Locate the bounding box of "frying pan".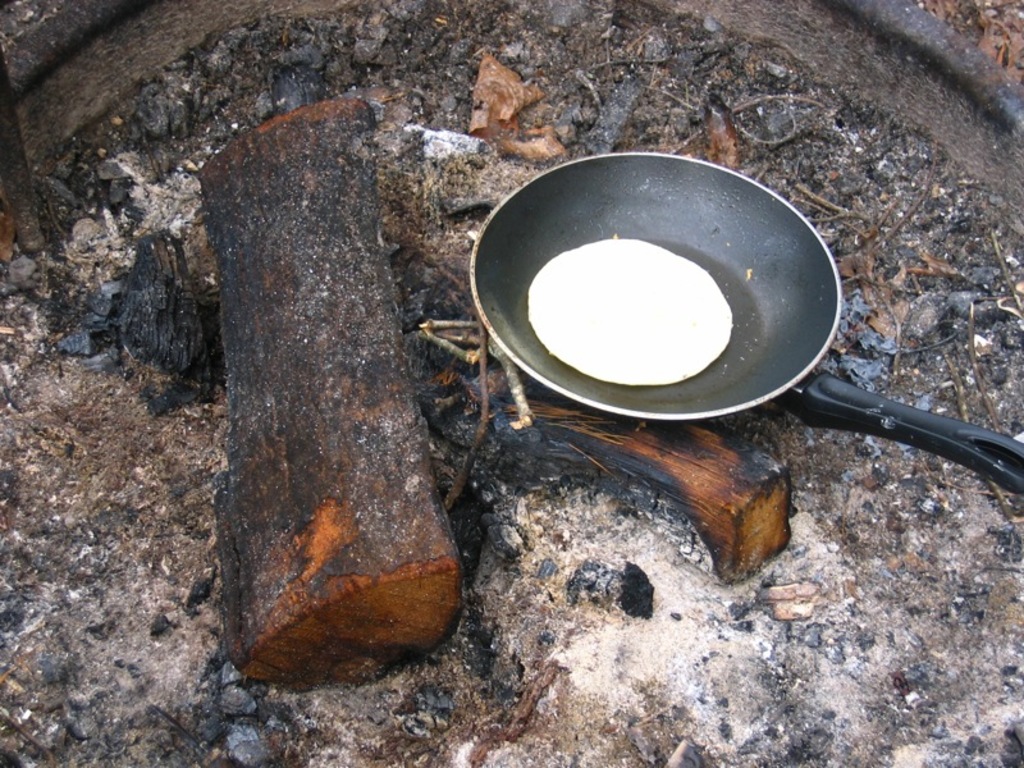
Bounding box: (466,142,995,503).
